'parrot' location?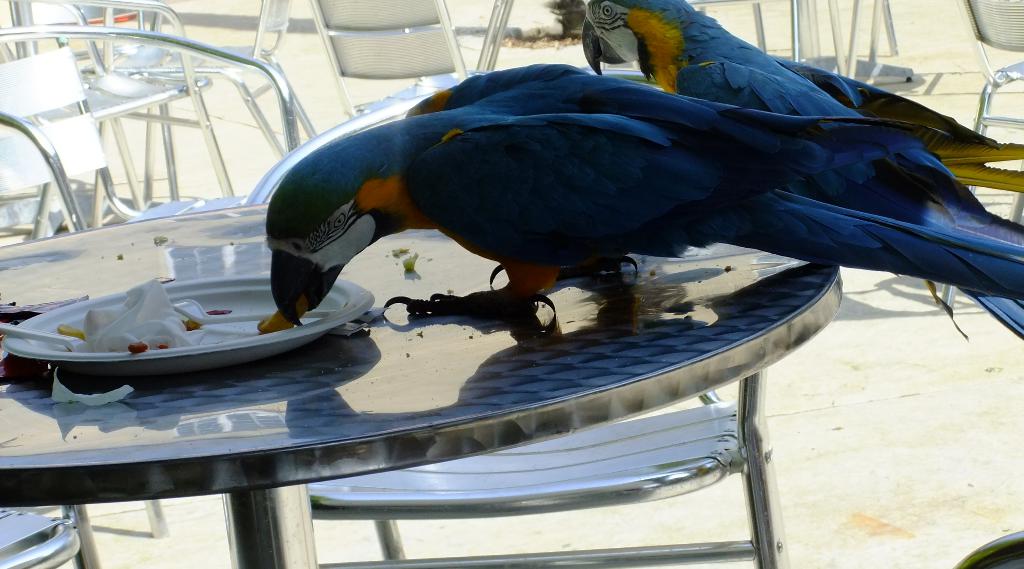
rect(577, 0, 1023, 190)
